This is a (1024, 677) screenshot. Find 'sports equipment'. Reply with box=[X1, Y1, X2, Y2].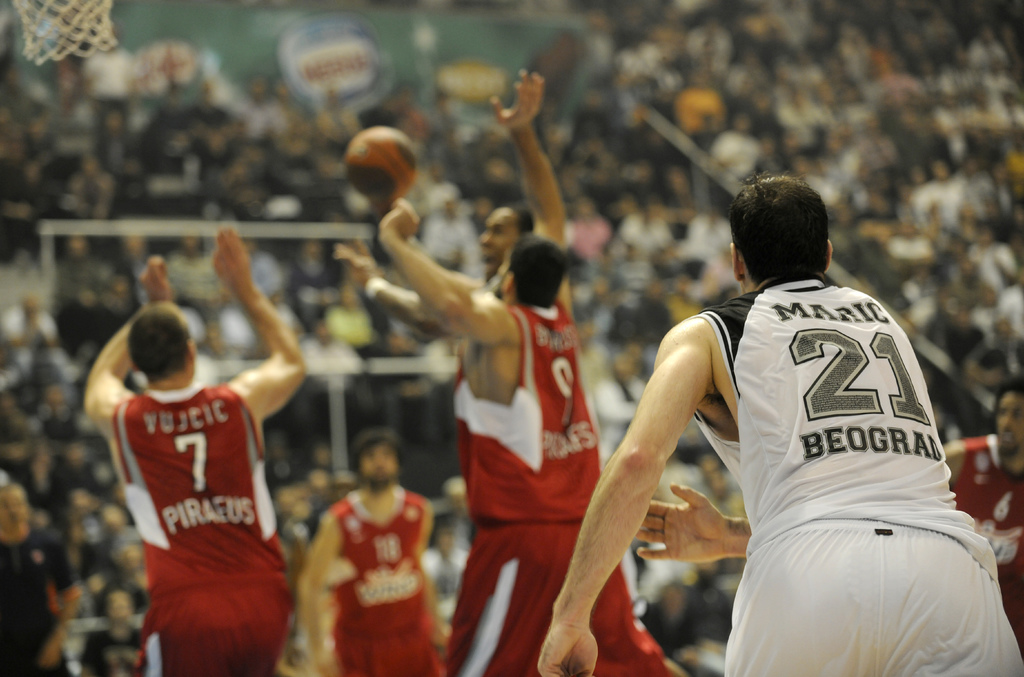
box=[11, 0, 115, 65].
